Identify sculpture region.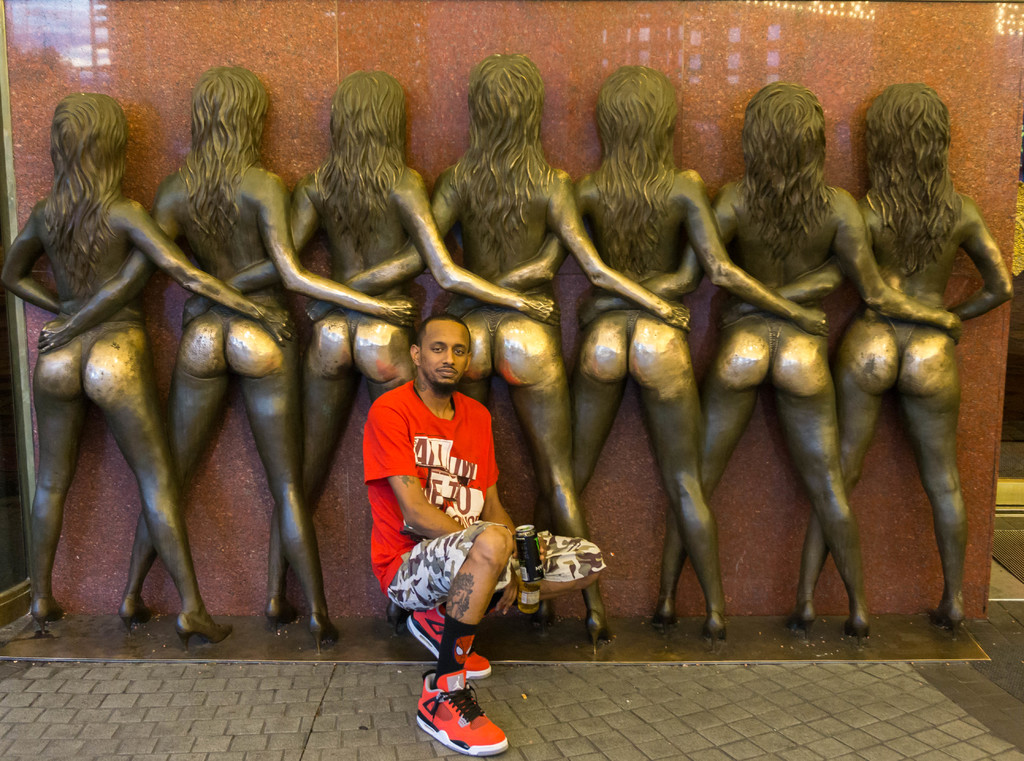
Region: (left=37, top=61, right=416, bottom=643).
